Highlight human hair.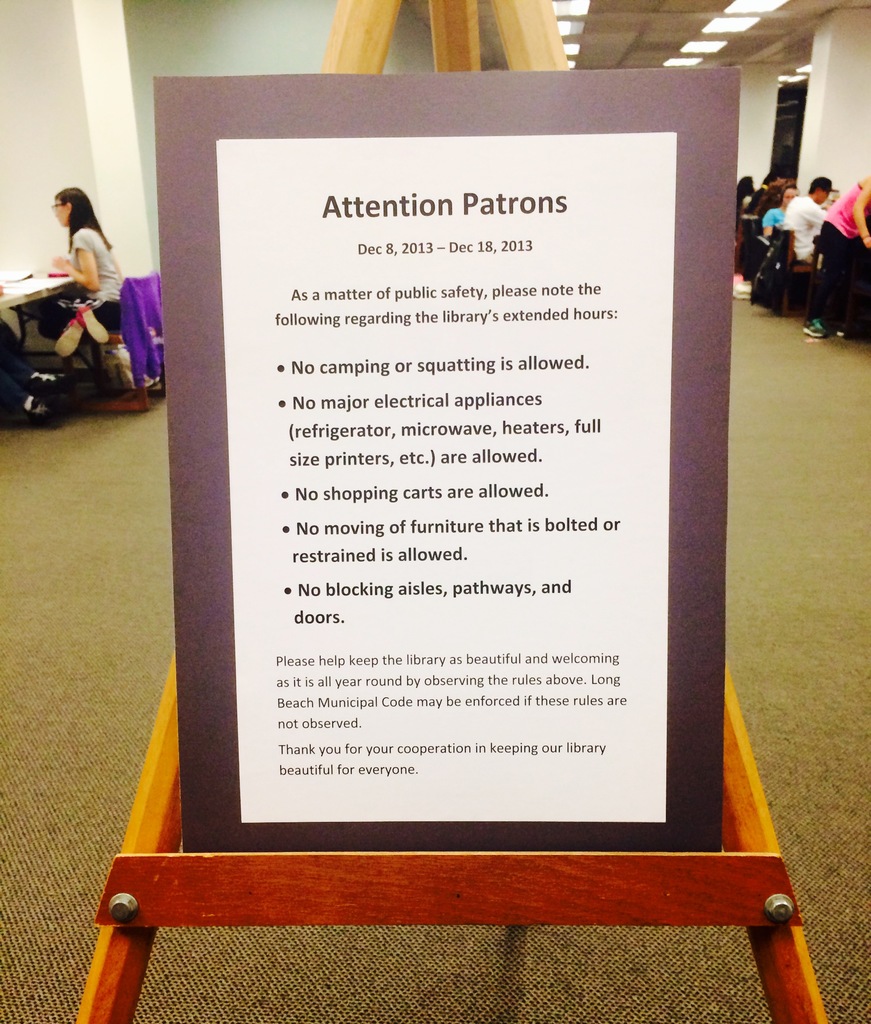
Highlighted region: region(808, 185, 825, 196).
